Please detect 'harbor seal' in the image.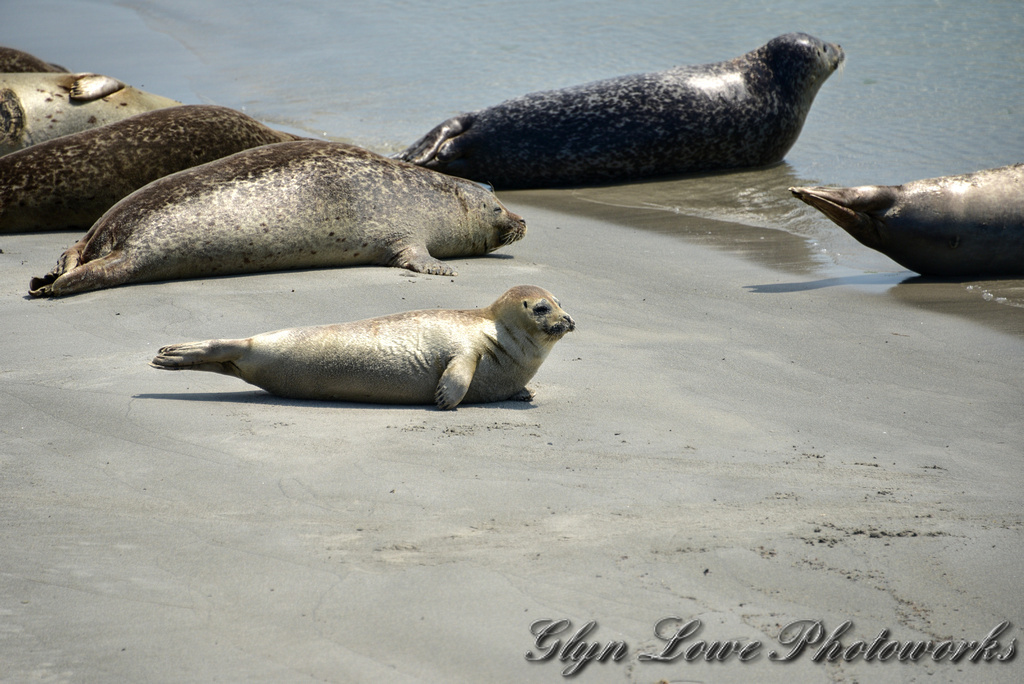
<box>148,282,576,410</box>.
